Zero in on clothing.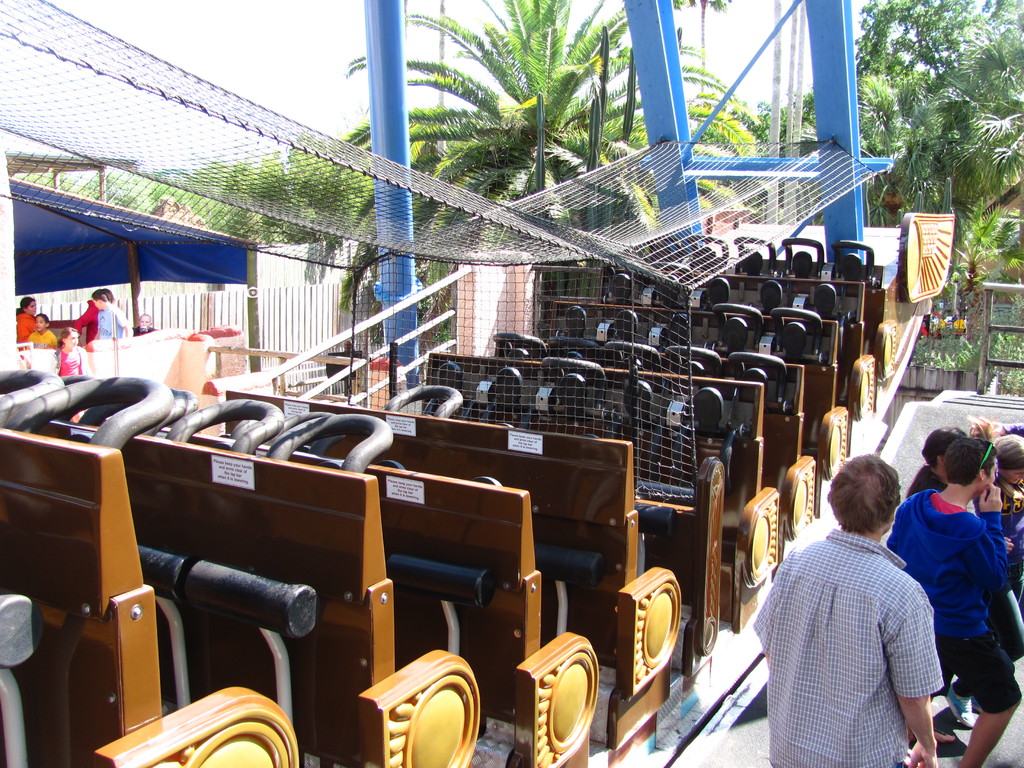
Zeroed in: [999,492,1023,660].
